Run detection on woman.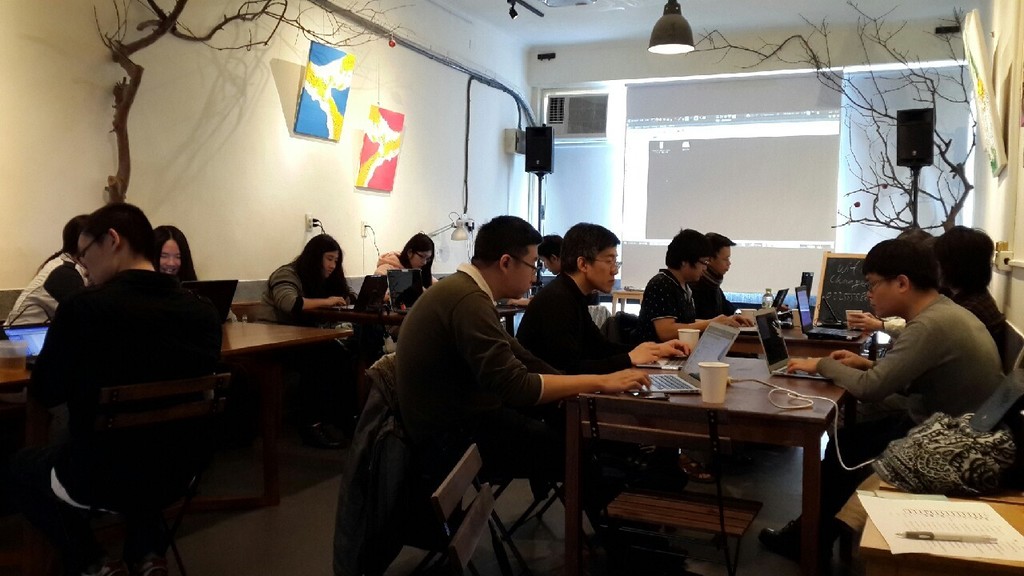
Result: (7, 203, 103, 331).
